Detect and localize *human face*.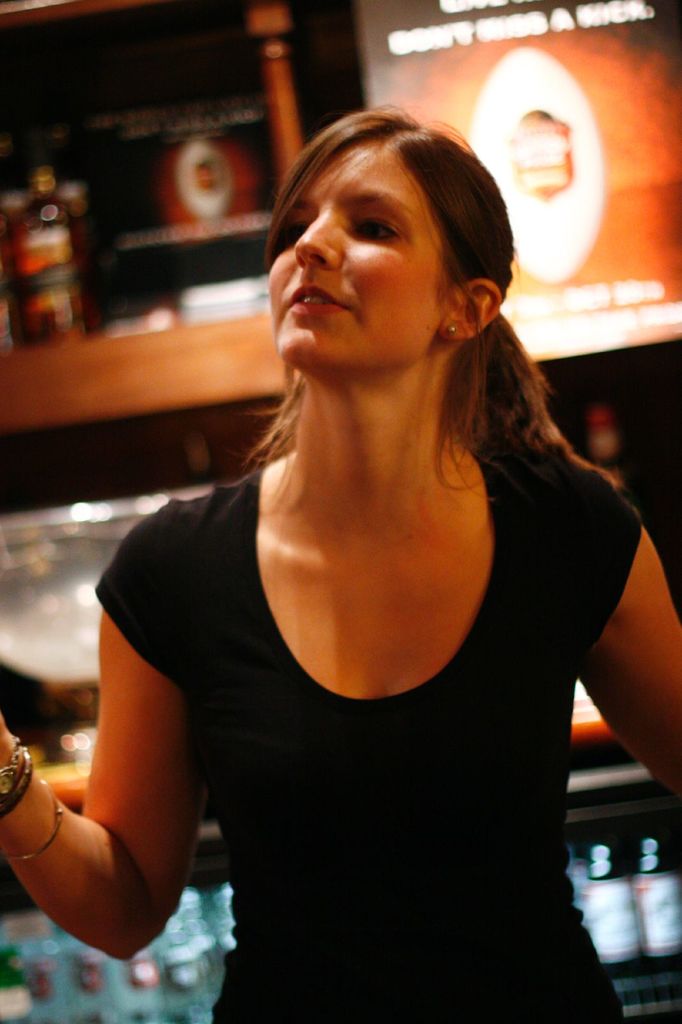
Localized at region(267, 142, 448, 376).
